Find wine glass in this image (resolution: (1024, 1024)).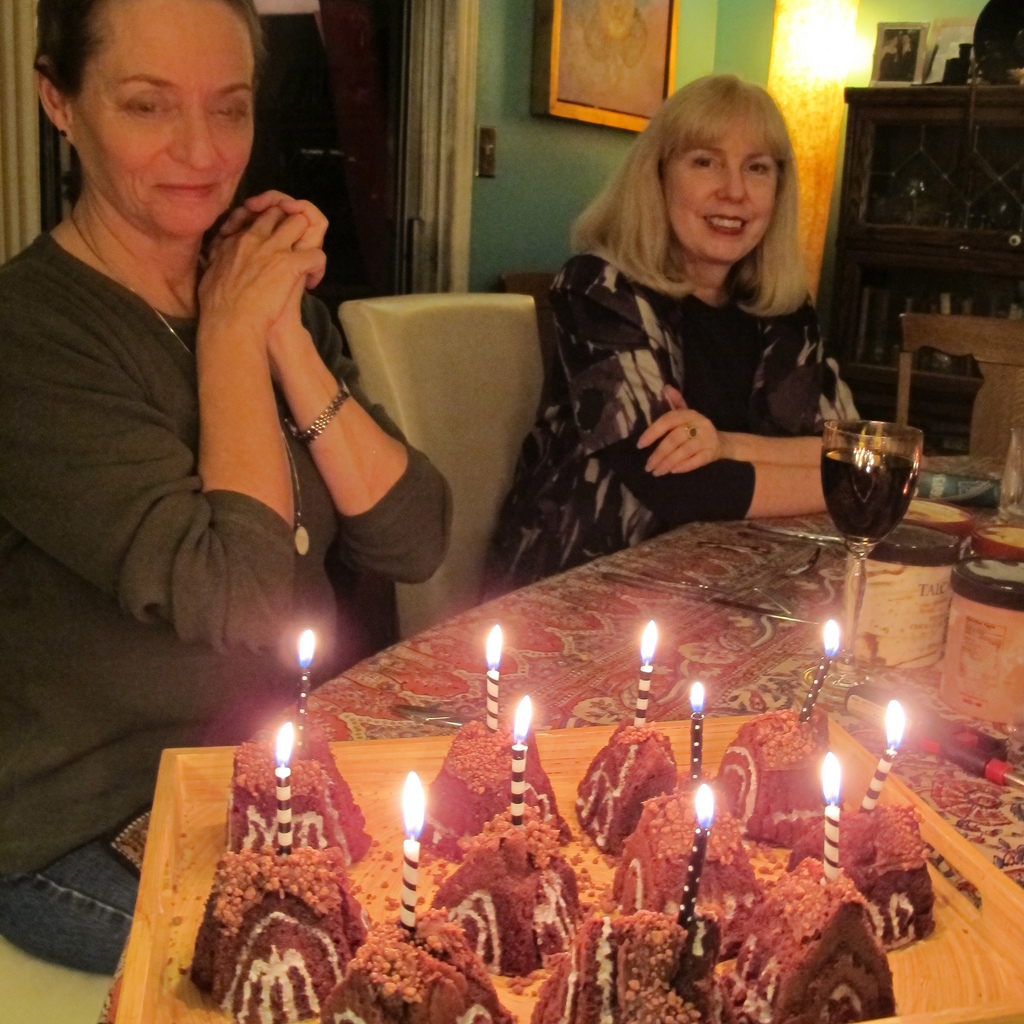
820, 417, 912, 652.
